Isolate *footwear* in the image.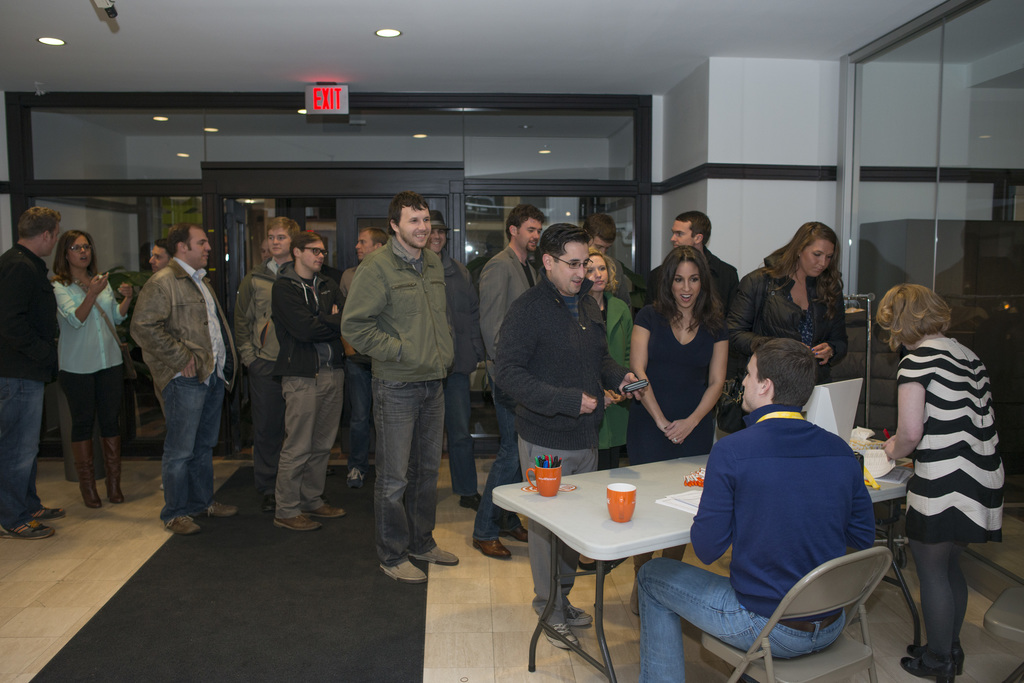
Isolated region: [538, 623, 580, 647].
